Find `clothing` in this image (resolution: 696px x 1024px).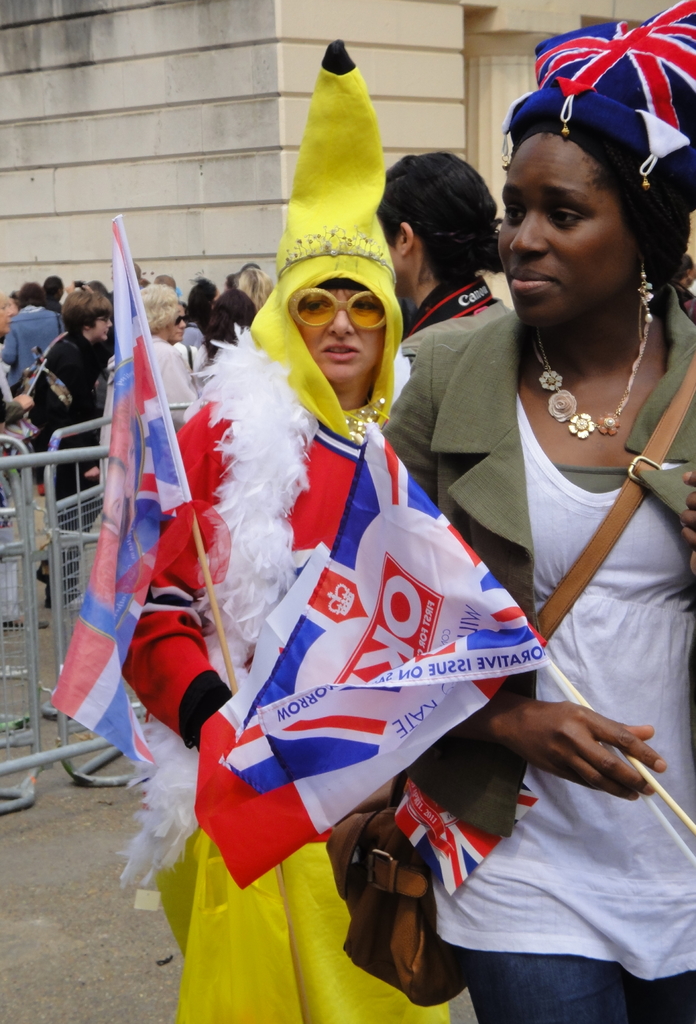
[left=408, top=282, right=505, bottom=341].
